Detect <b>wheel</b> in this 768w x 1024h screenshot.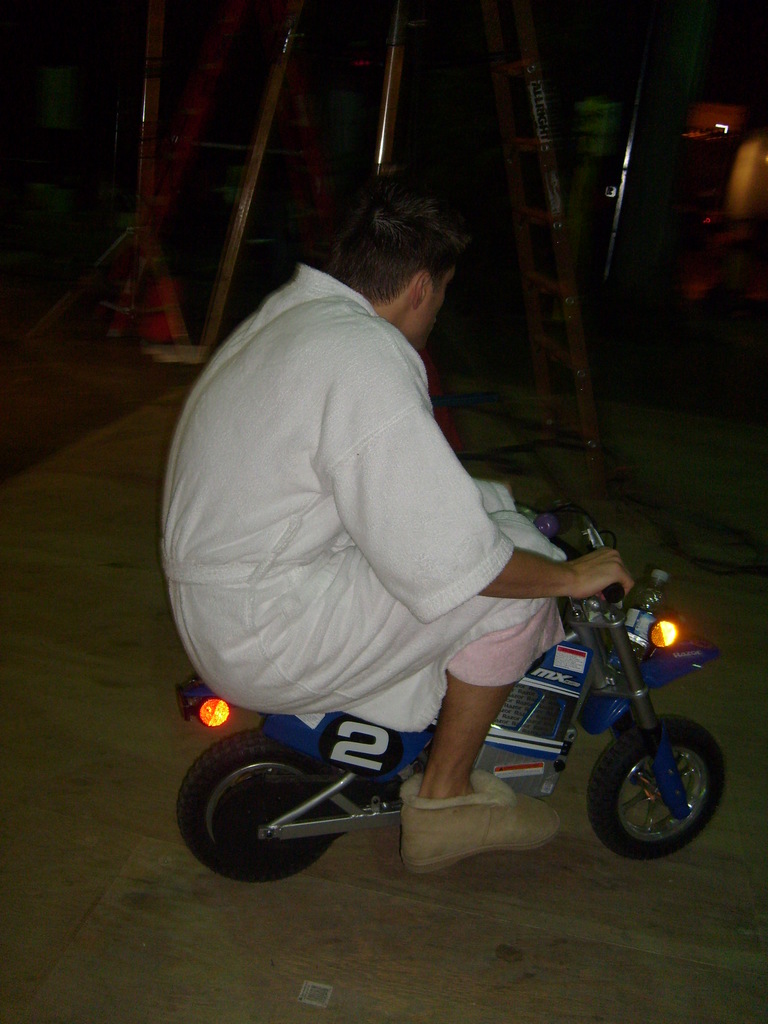
Detection: Rect(172, 726, 326, 889).
